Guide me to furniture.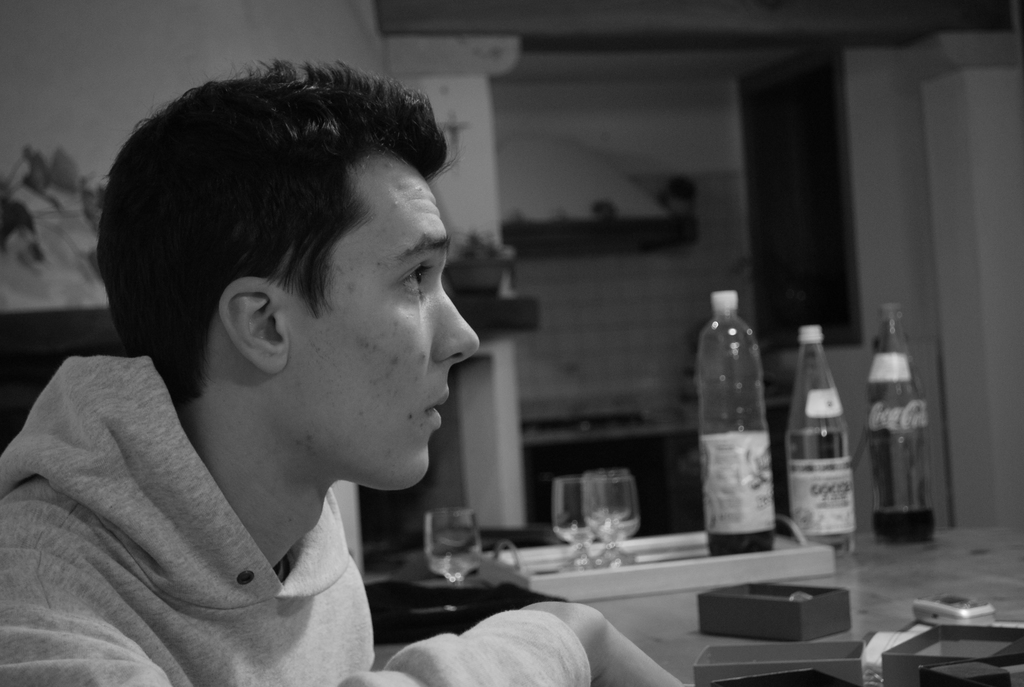
Guidance: (left=366, top=529, right=1023, bottom=686).
